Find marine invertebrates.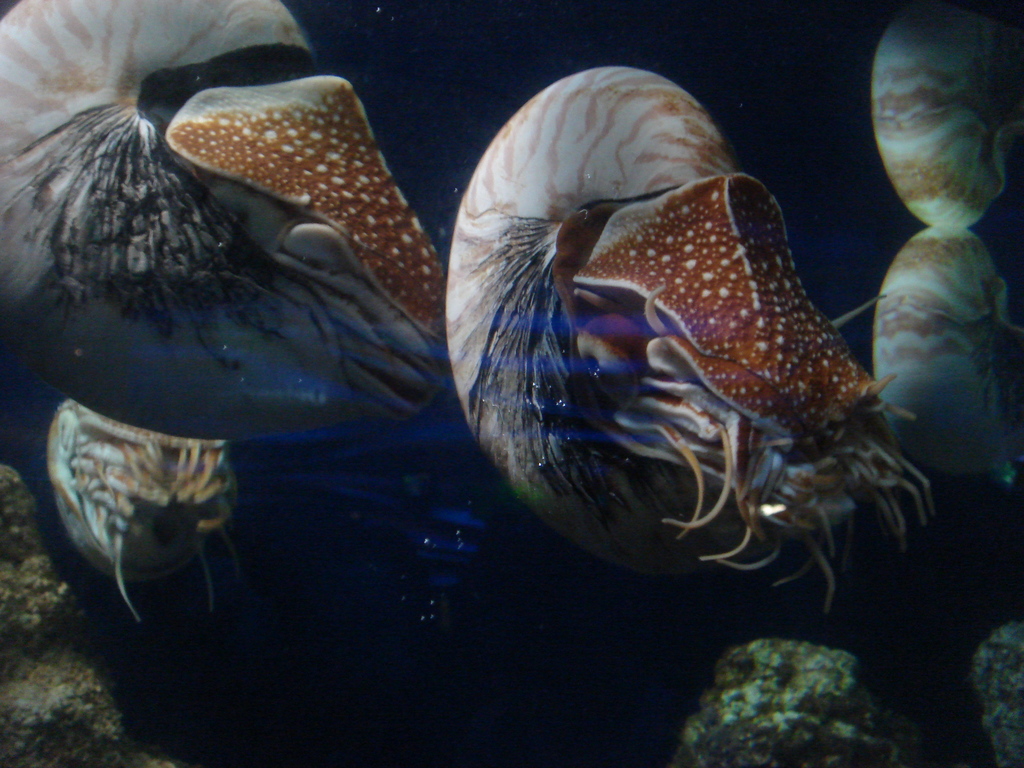
Rect(445, 66, 938, 609).
